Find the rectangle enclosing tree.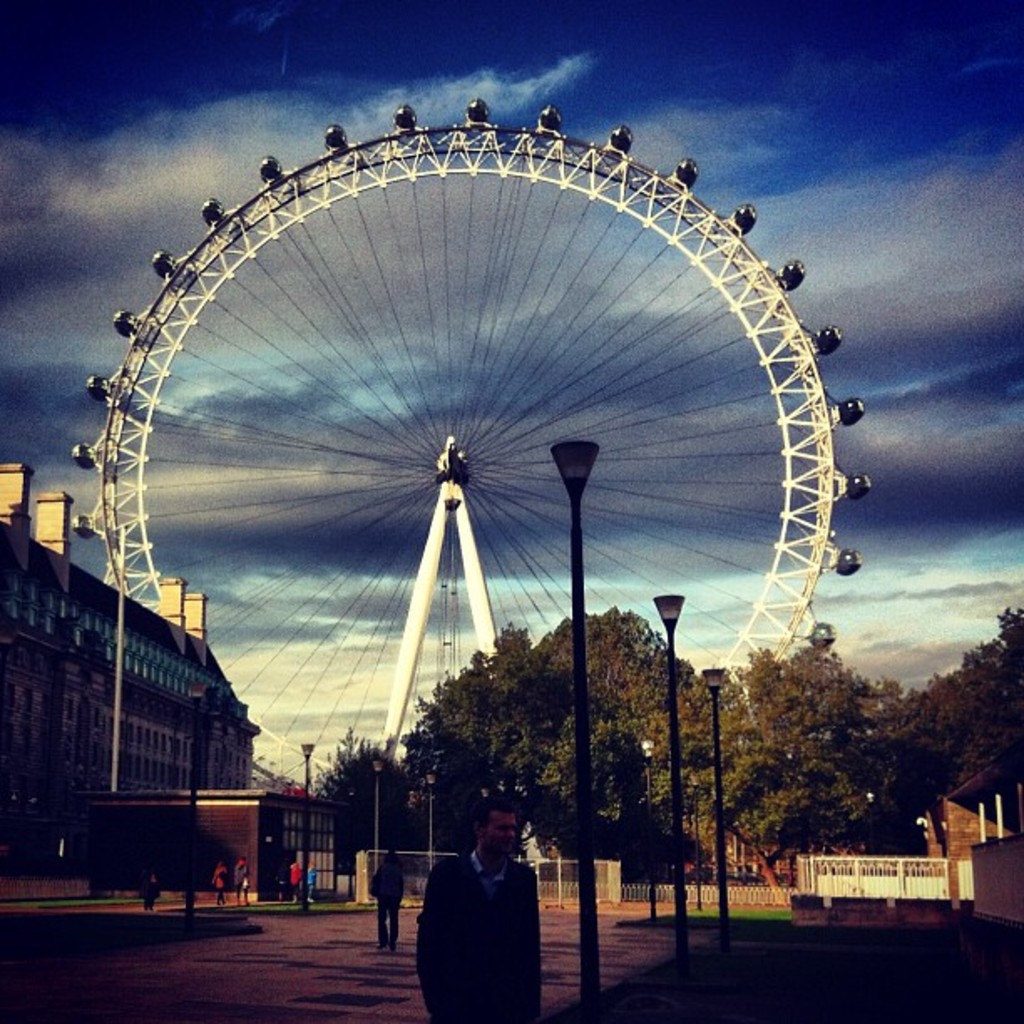
<region>502, 594, 708, 883</region>.
